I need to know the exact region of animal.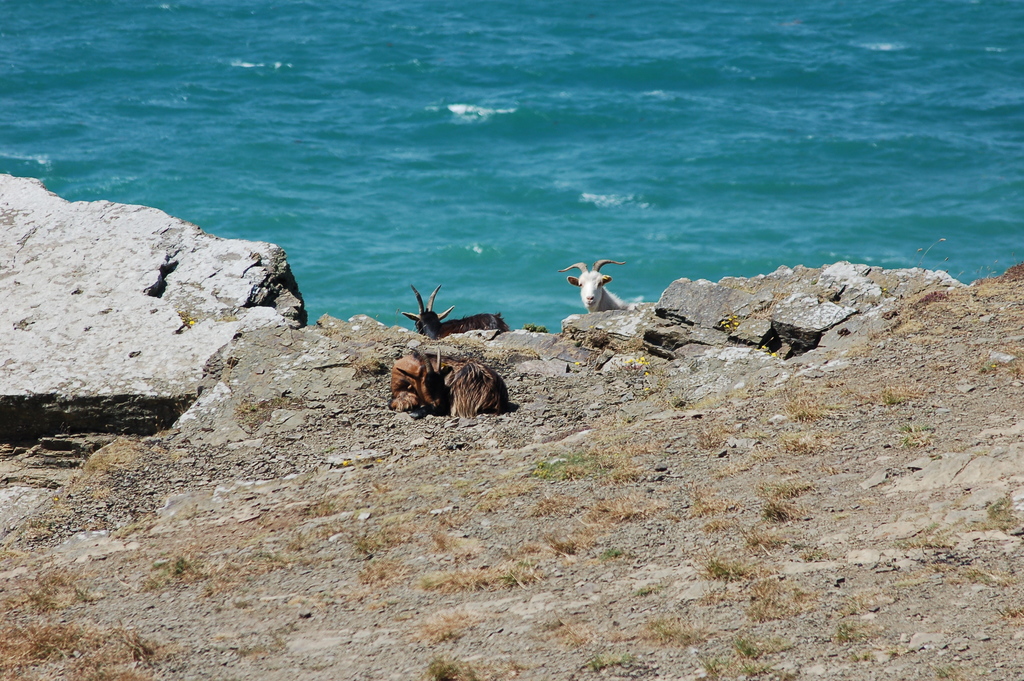
Region: rect(401, 283, 508, 342).
